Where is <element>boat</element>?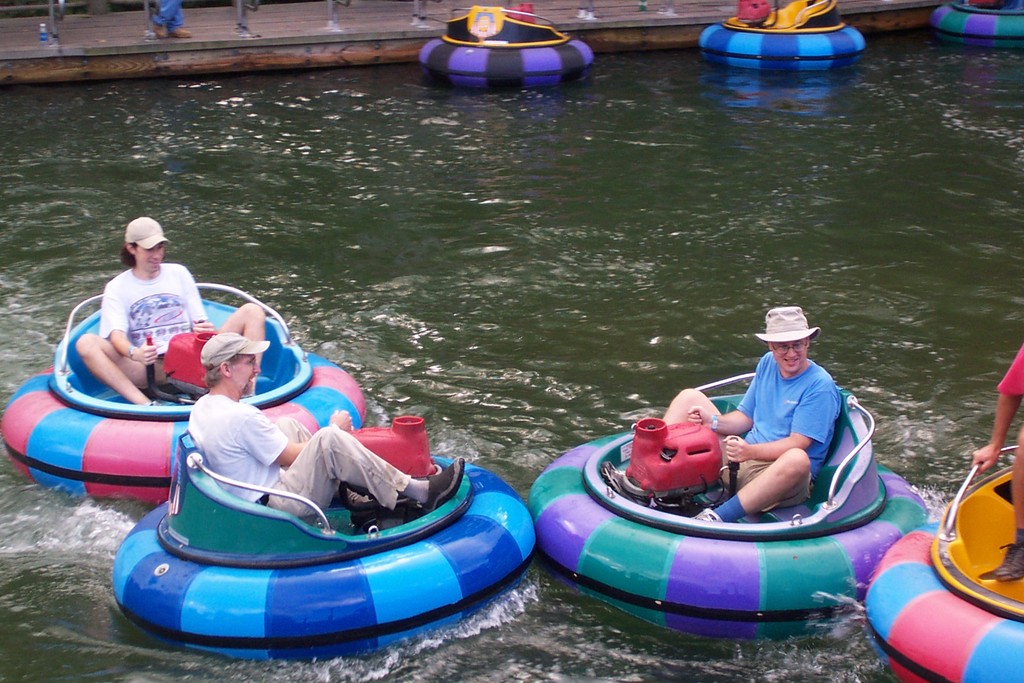
locate(938, 0, 1023, 54).
